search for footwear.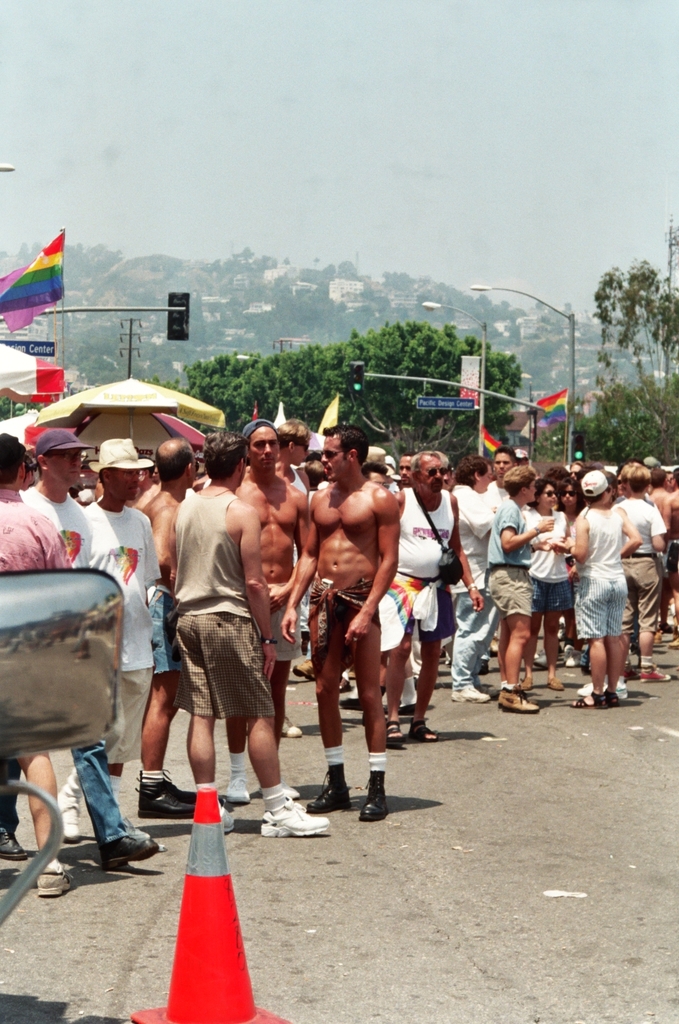
Found at select_region(56, 794, 79, 839).
